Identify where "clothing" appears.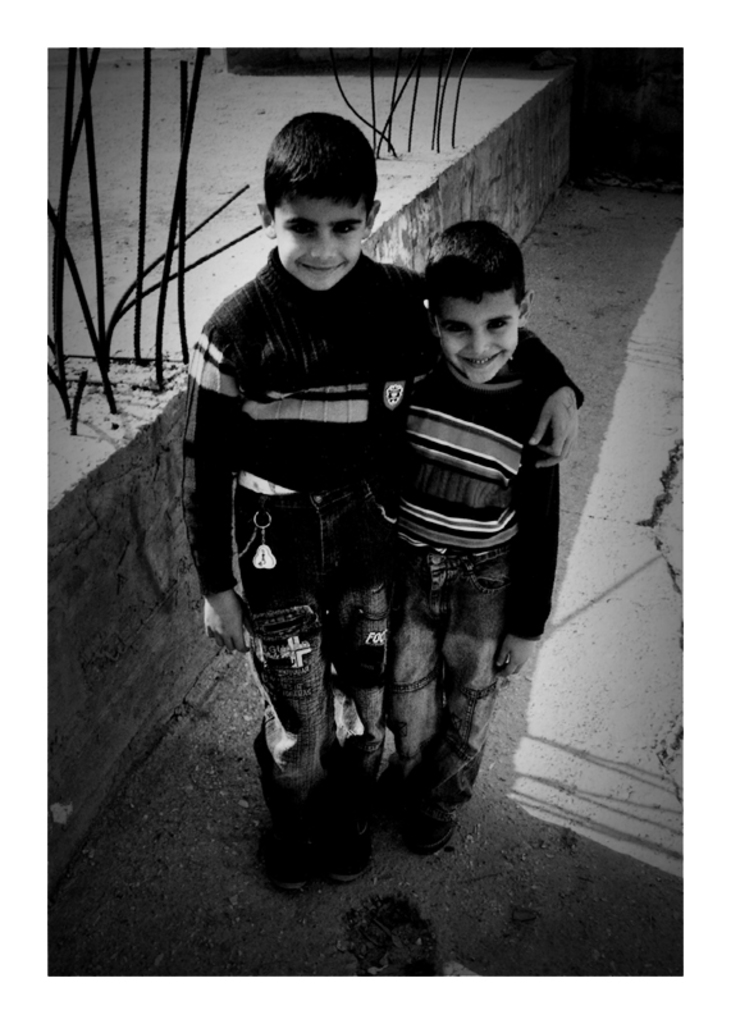
Appears at (356, 566, 490, 795).
